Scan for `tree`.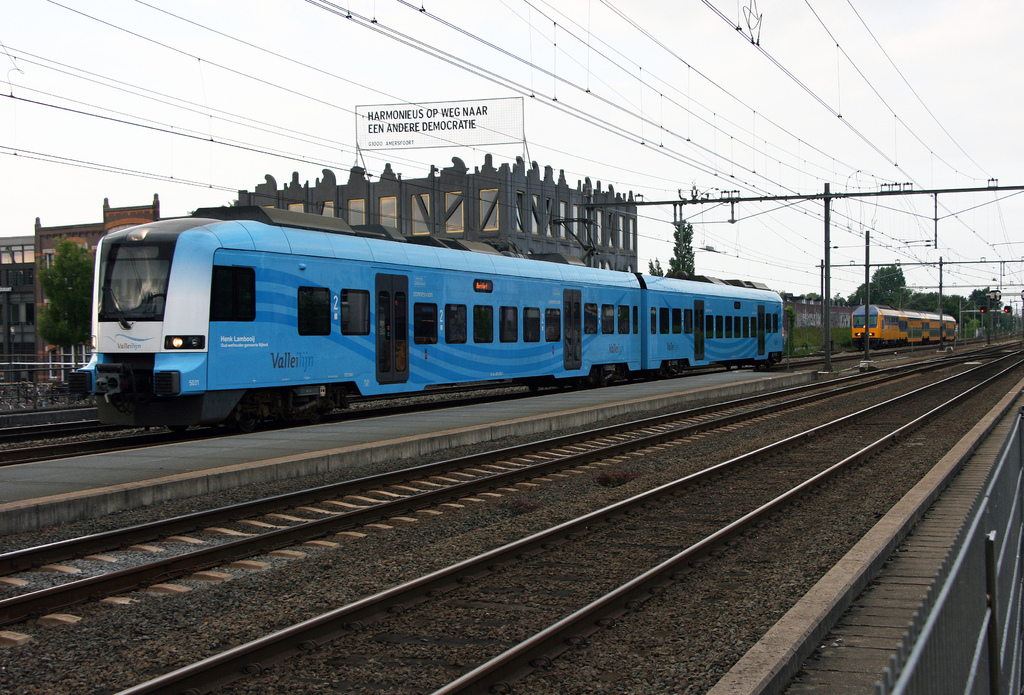
Scan result: bbox(837, 281, 875, 310).
